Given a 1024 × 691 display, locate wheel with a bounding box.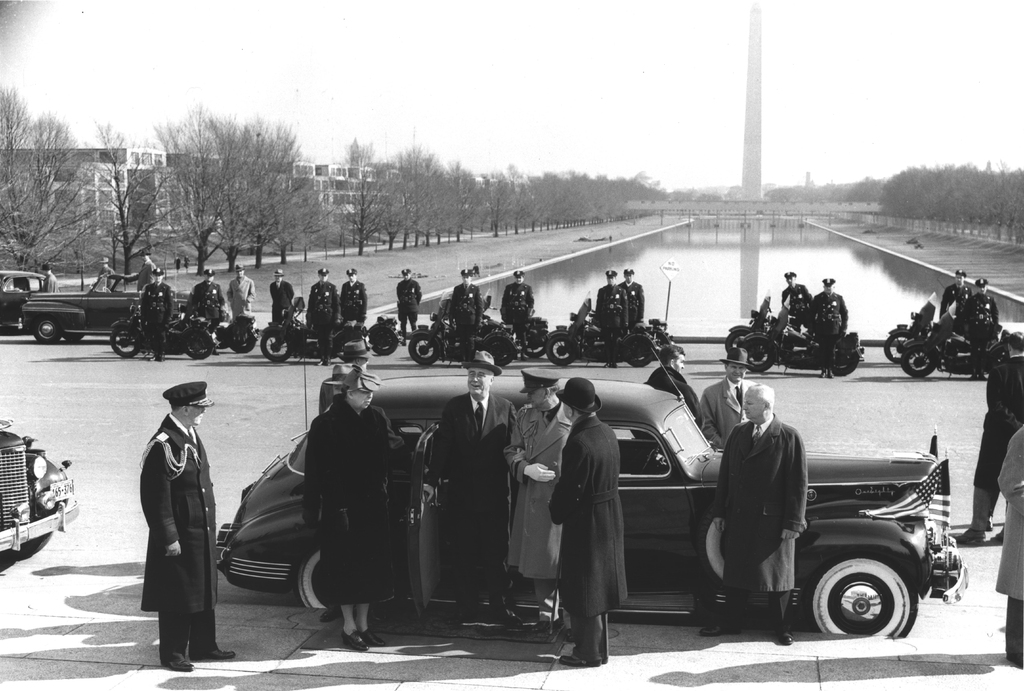
Located: box(742, 338, 776, 371).
